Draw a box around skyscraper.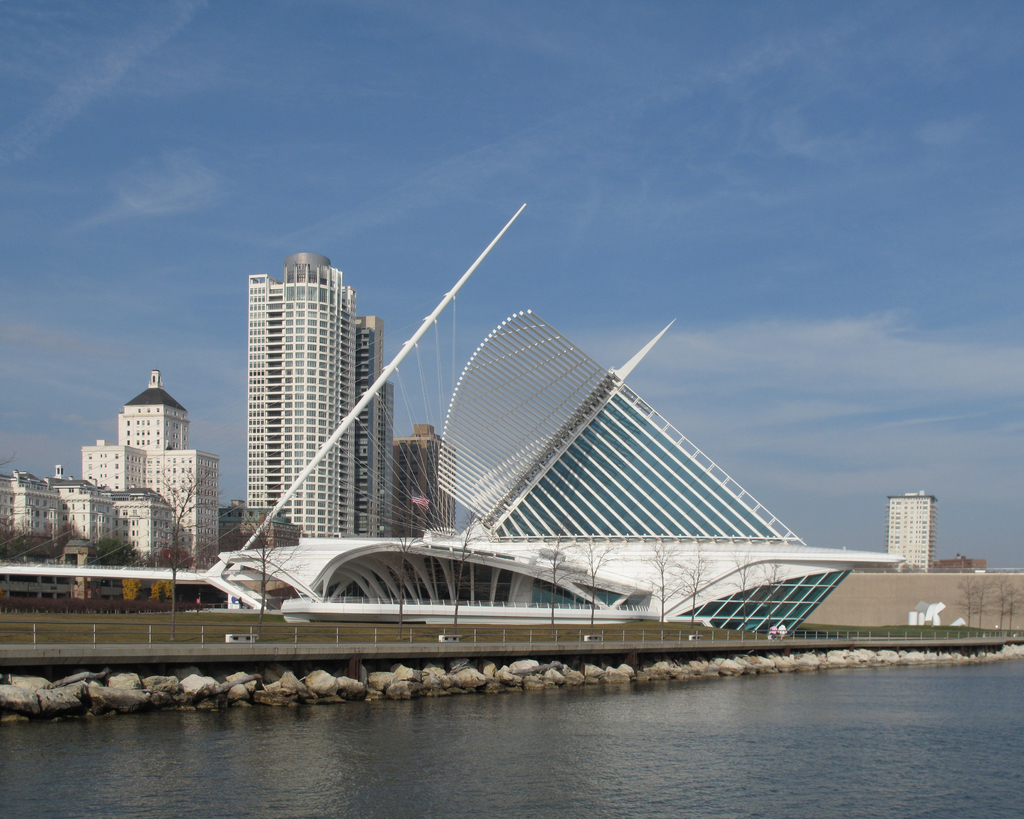
[x1=357, y1=316, x2=391, y2=537].
